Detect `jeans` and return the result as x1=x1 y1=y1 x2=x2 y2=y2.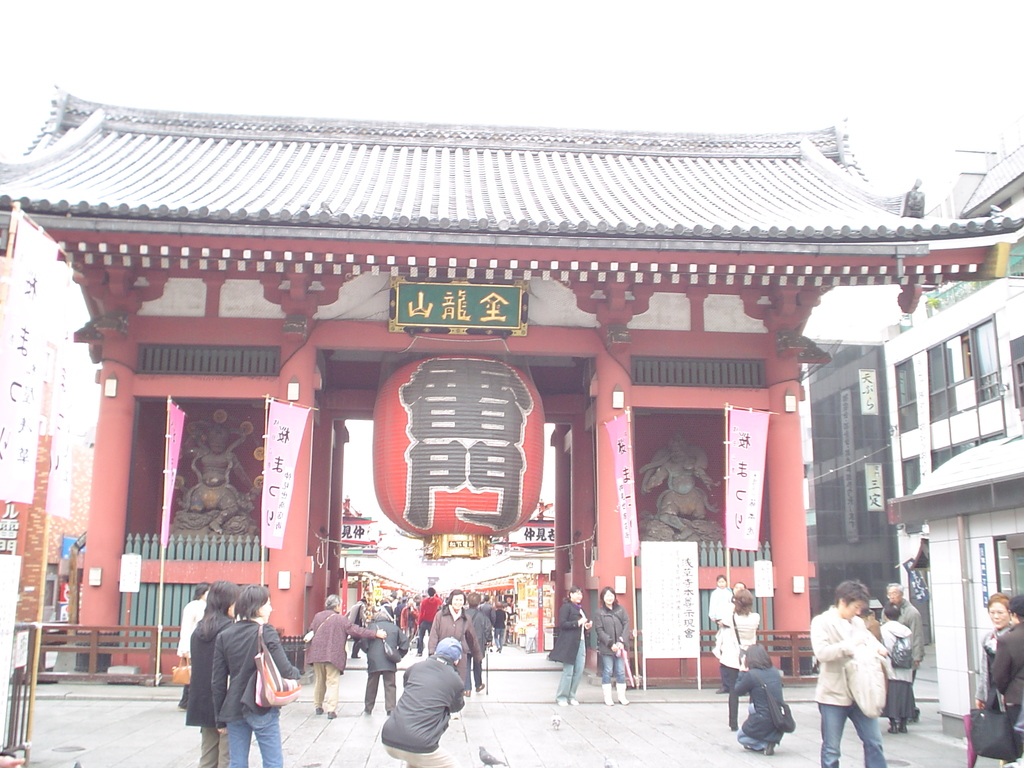
x1=556 y1=637 x2=588 y2=700.
